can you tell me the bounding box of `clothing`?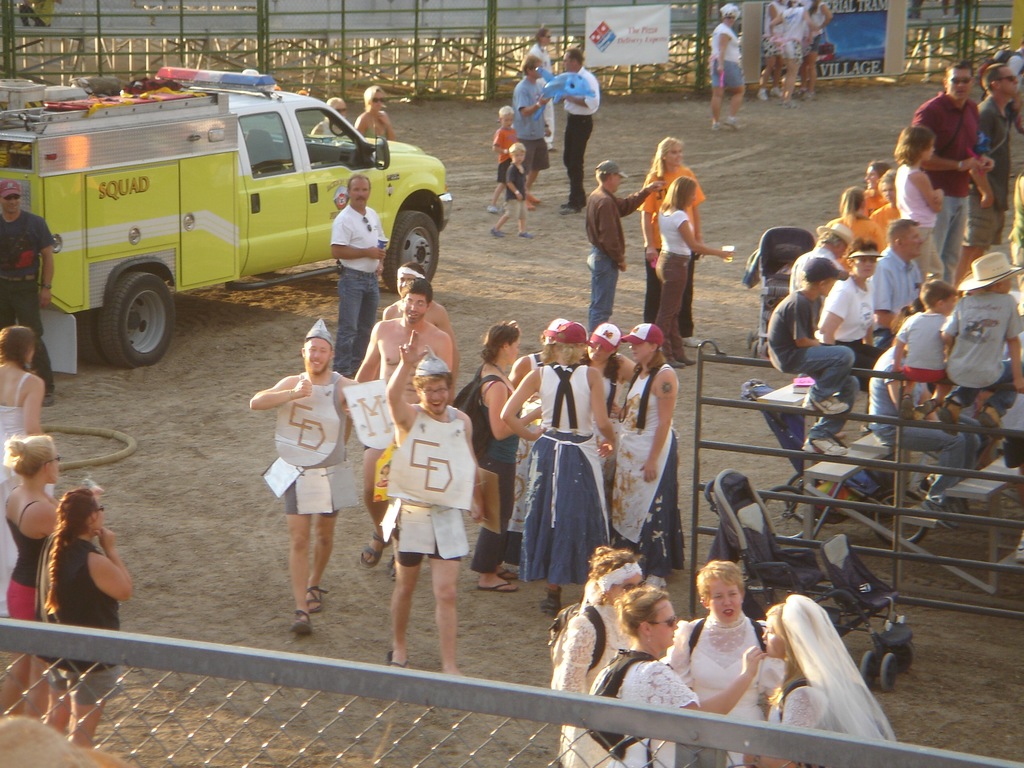
(764, 0, 788, 60).
